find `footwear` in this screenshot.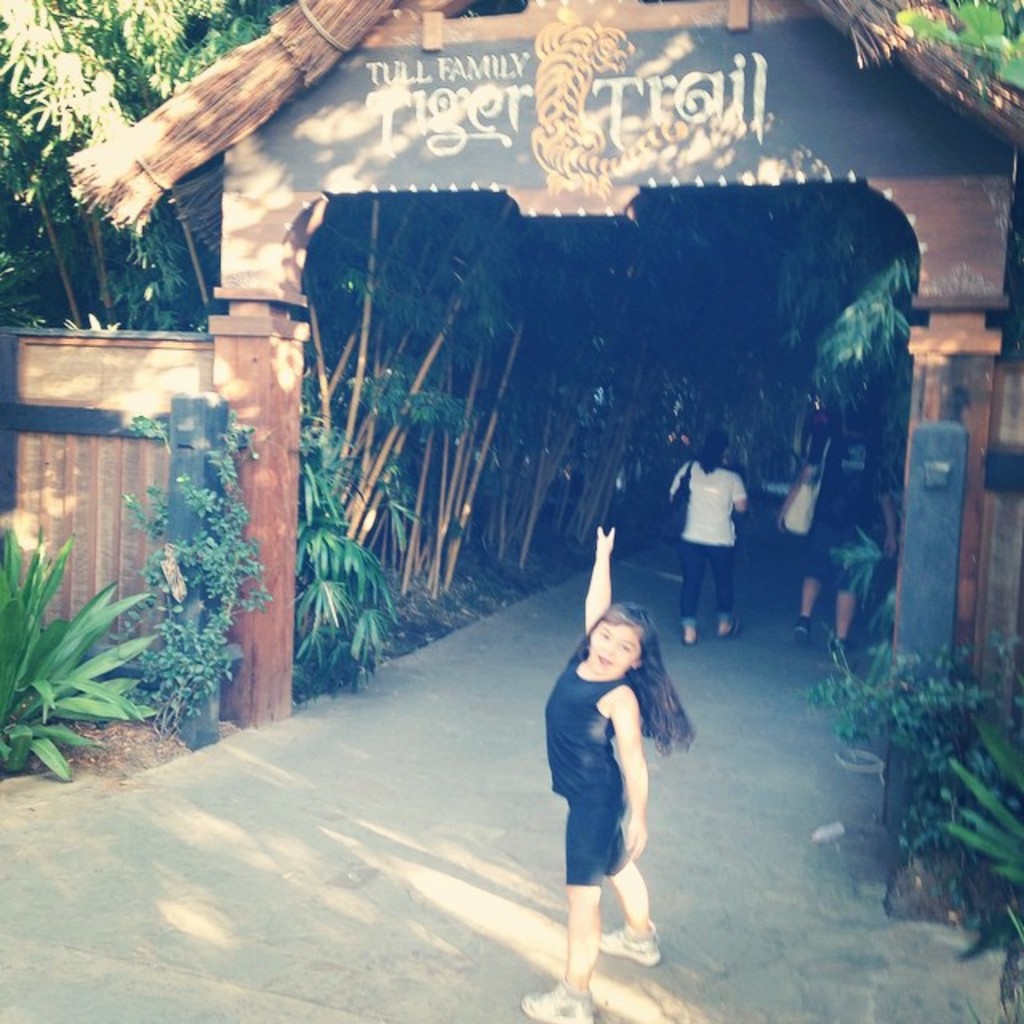
The bounding box for `footwear` is Rect(717, 616, 739, 635).
